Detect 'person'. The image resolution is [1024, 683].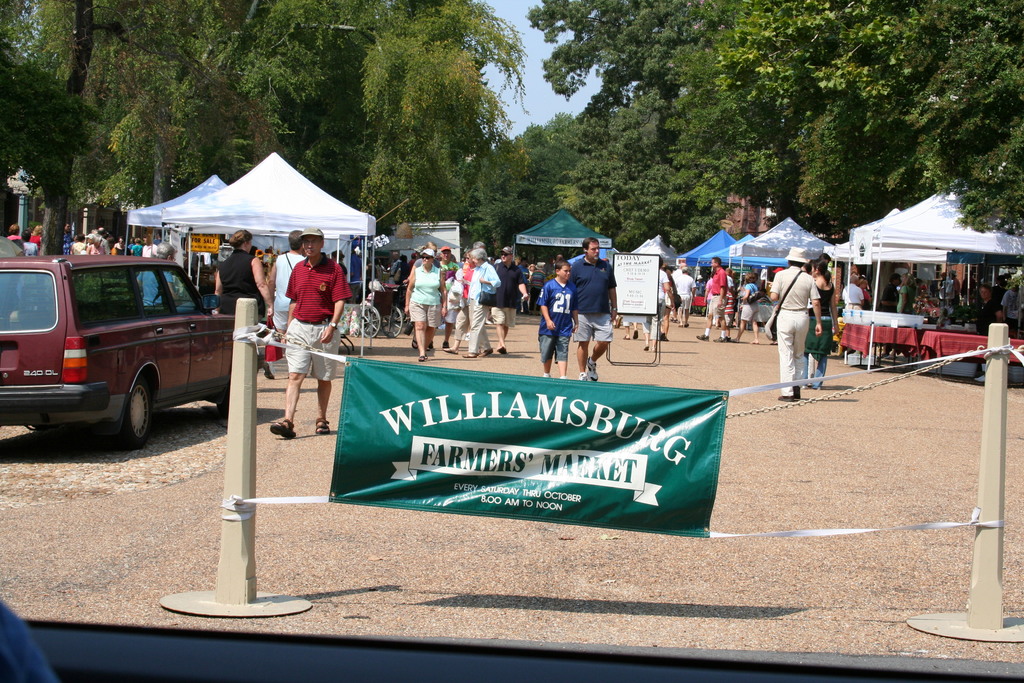
<bbox>268, 229, 308, 336</bbox>.
